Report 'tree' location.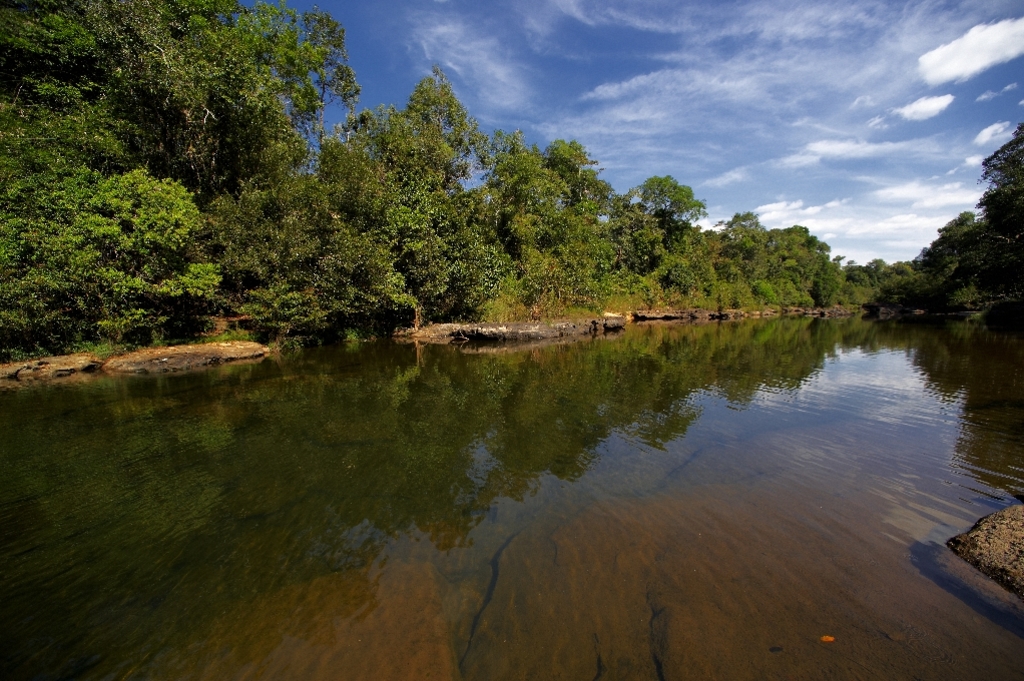
Report: box(540, 137, 648, 303).
